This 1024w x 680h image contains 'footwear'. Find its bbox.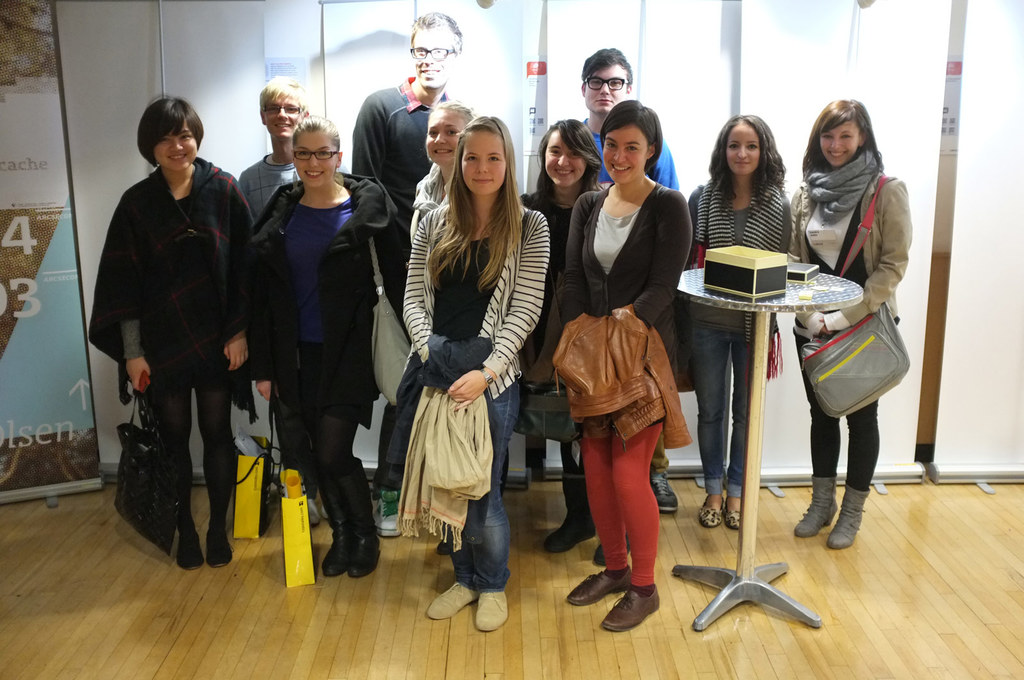
rect(547, 477, 590, 550).
